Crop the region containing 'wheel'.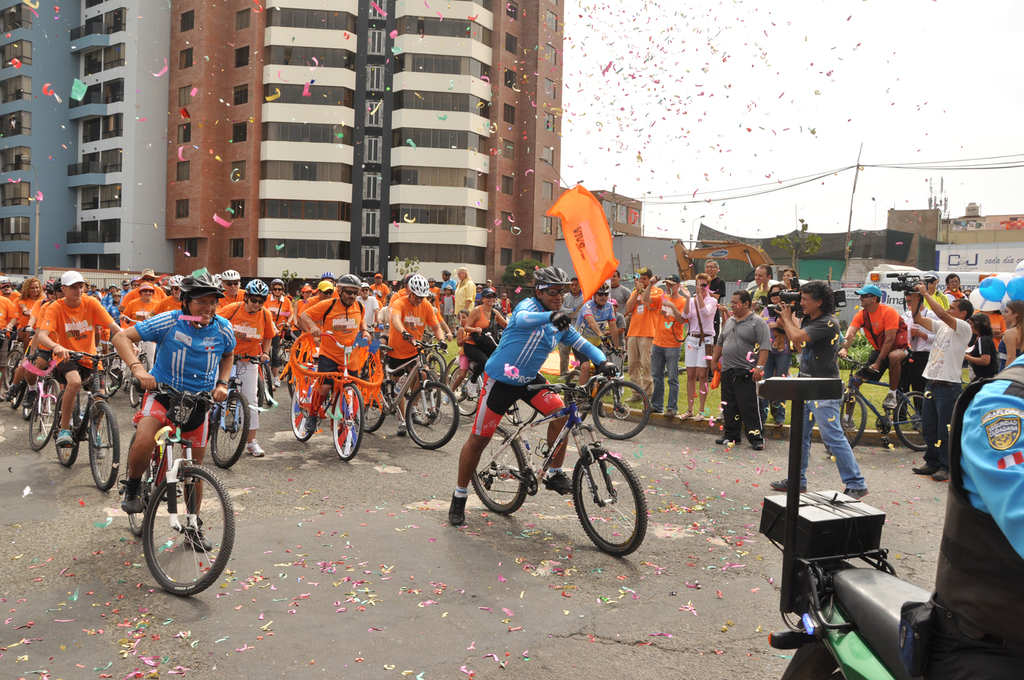
Crop region: [356, 384, 388, 434].
